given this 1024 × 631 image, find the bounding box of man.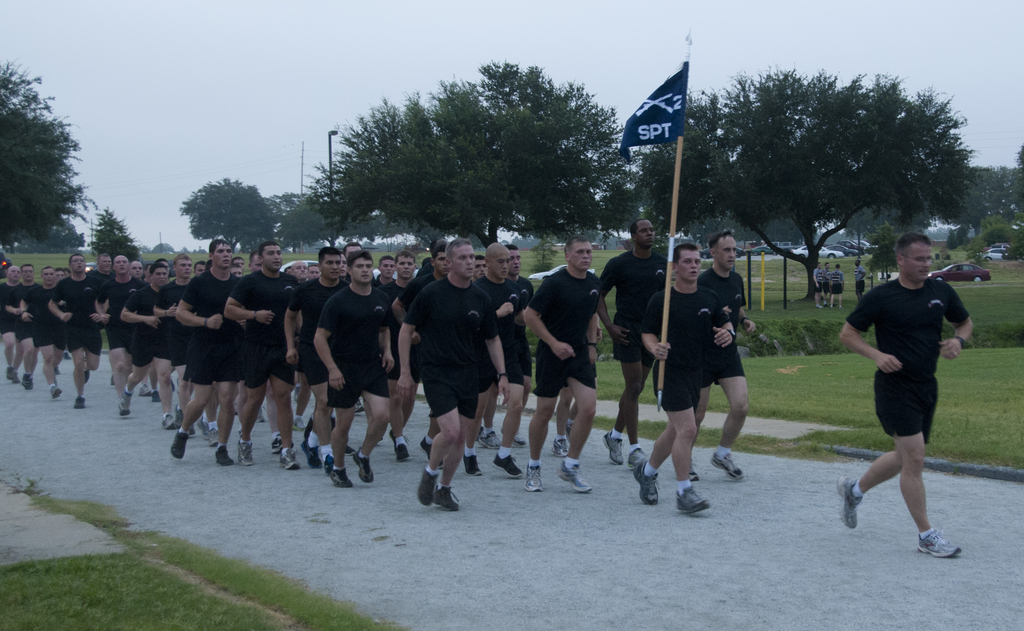
(left=230, top=249, right=286, bottom=469).
